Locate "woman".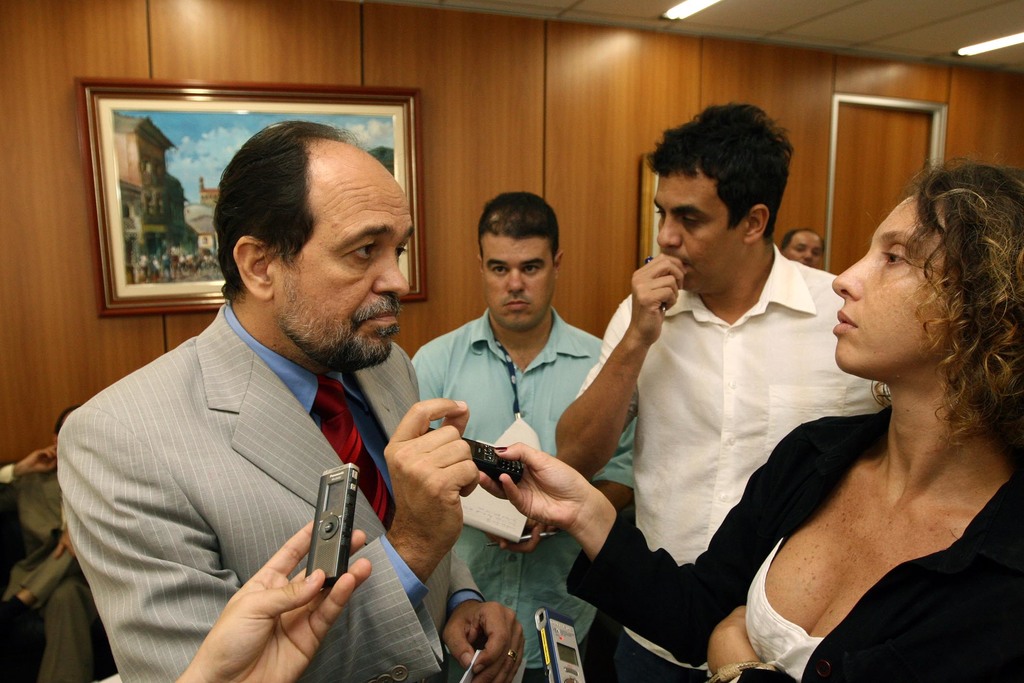
Bounding box: [left=732, top=138, right=1018, bottom=673].
